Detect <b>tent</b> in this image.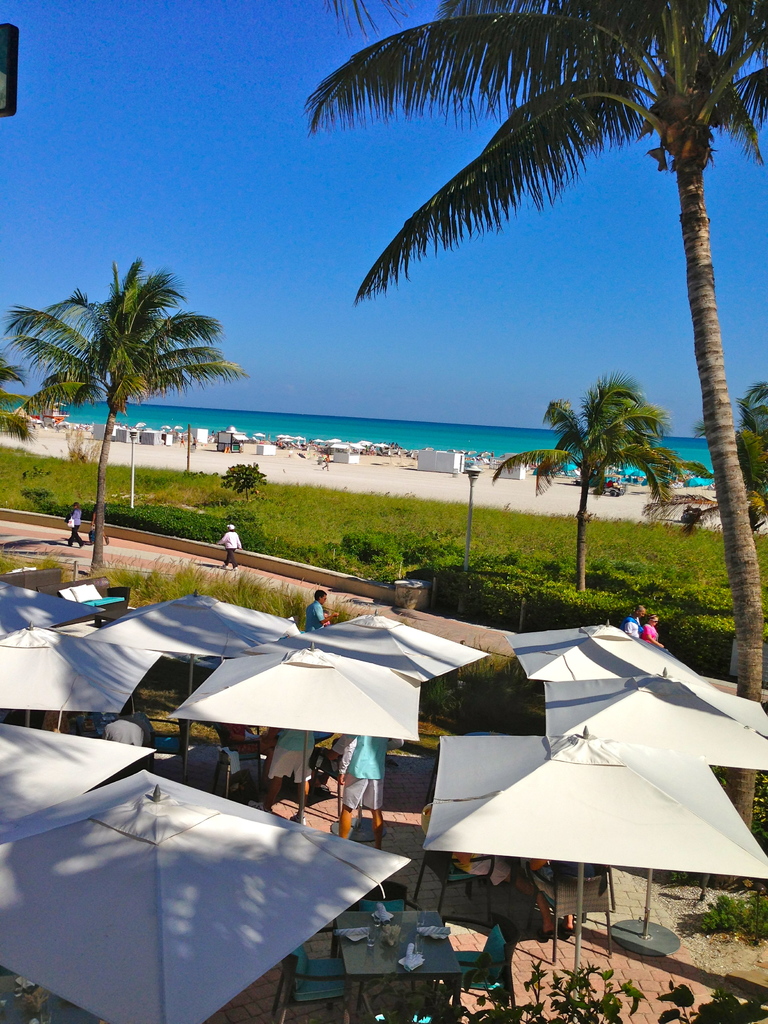
Detection: (127, 600, 293, 657).
